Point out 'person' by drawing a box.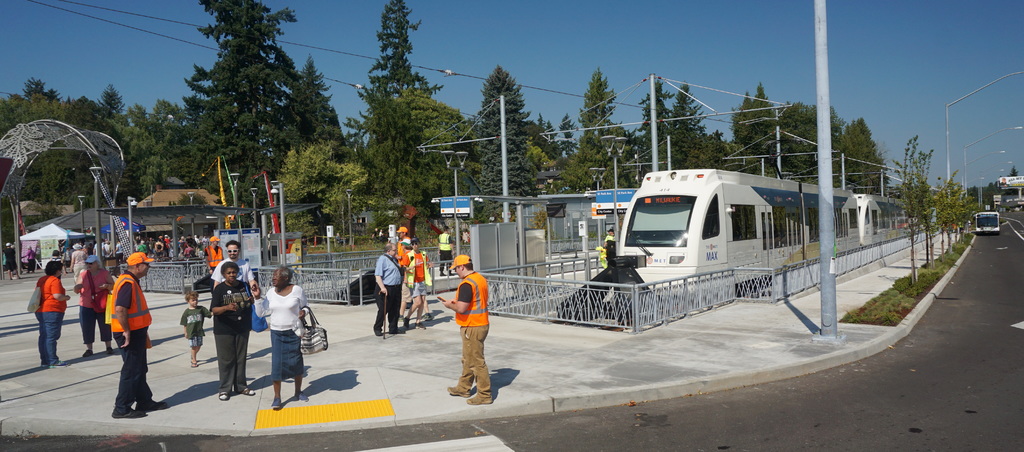
<box>372,241,405,336</box>.
